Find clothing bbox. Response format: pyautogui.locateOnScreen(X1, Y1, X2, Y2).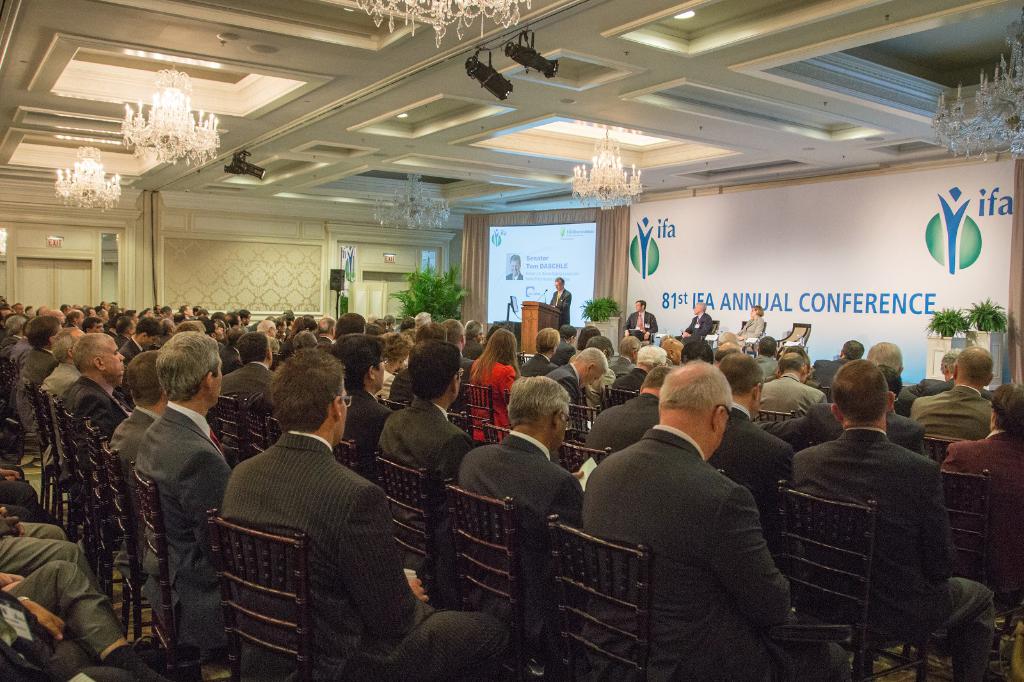
pyautogui.locateOnScreen(618, 359, 632, 371).
